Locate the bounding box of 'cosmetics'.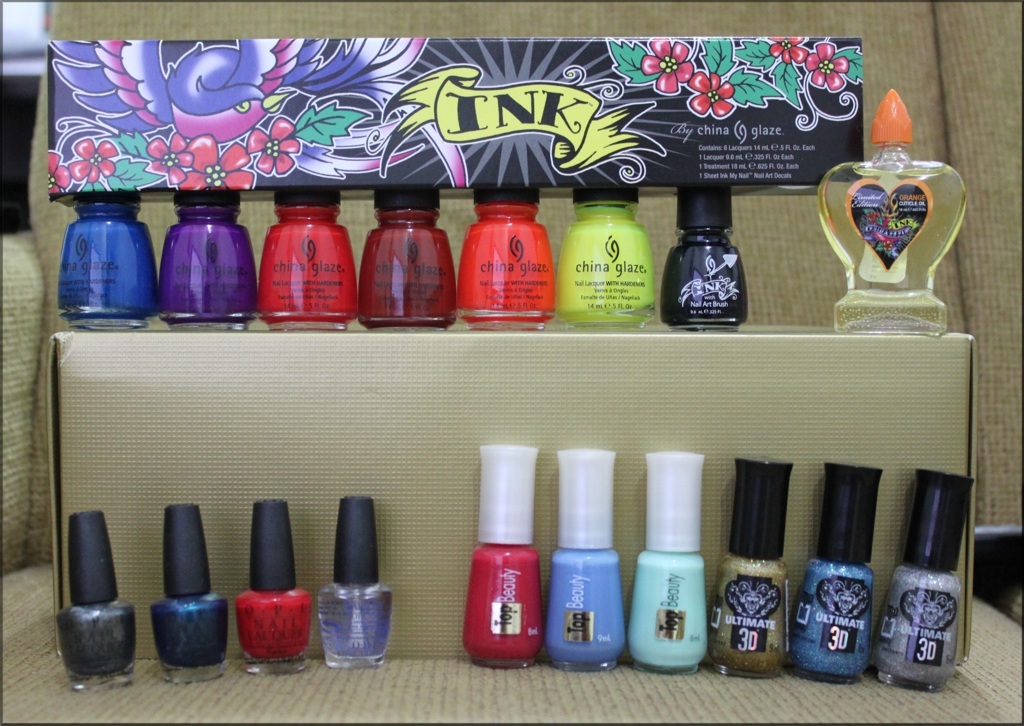
Bounding box: <region>57, 511, 136, 692</region>.
